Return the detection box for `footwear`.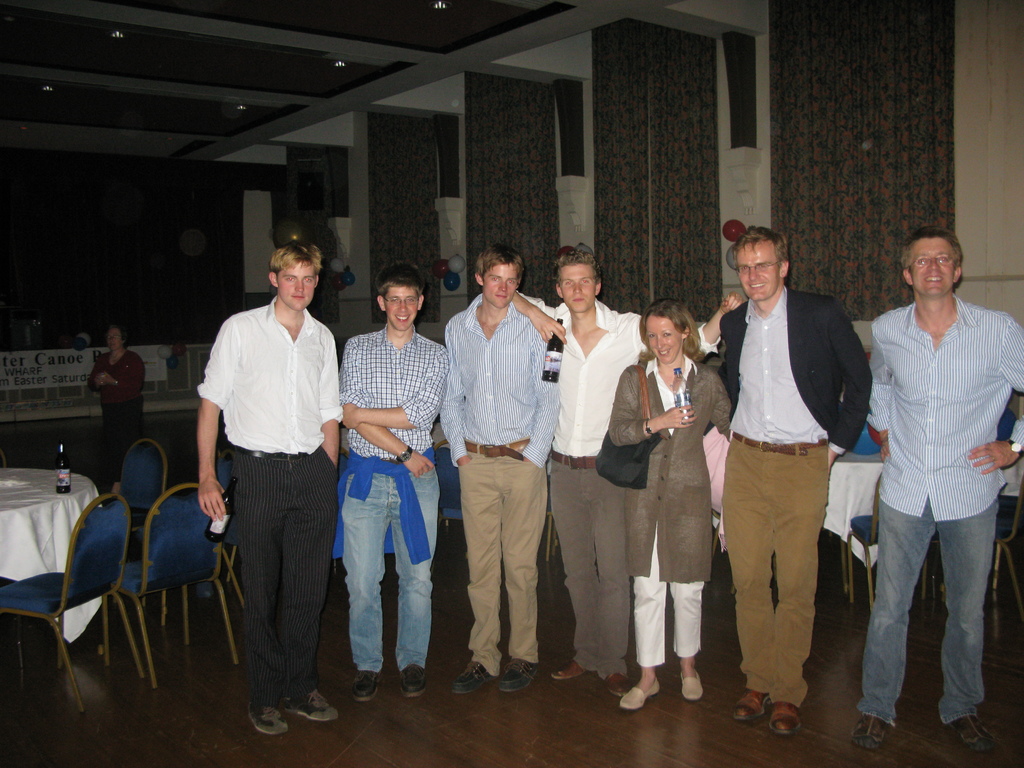
bbox=[677, 670, 703, 701].
